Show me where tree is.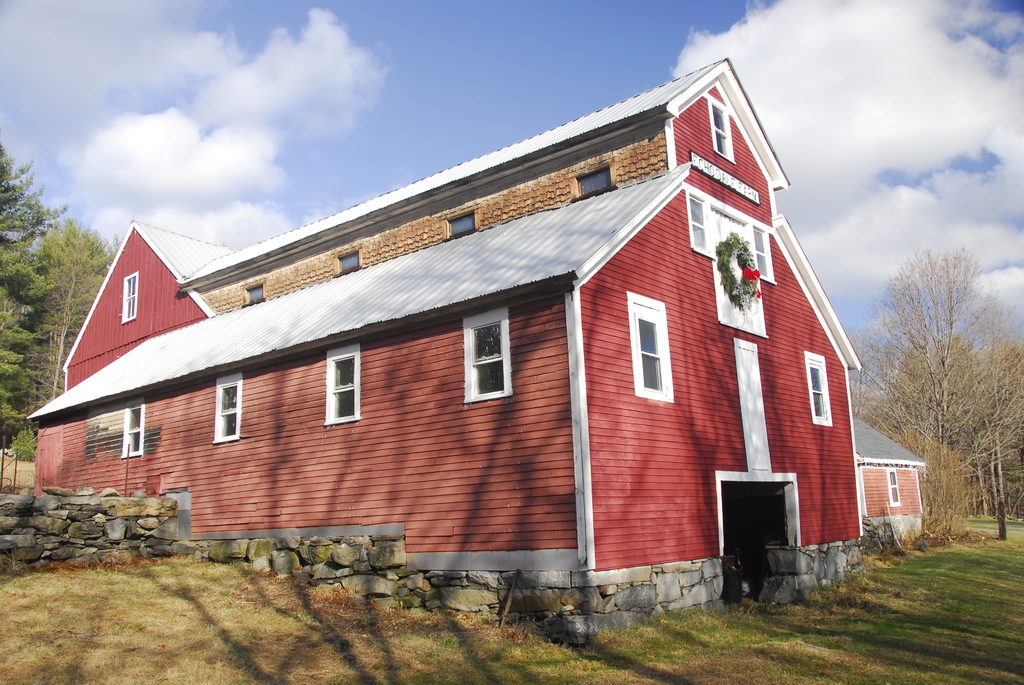
tree is at bbox=(33, 221, 127, 406).
